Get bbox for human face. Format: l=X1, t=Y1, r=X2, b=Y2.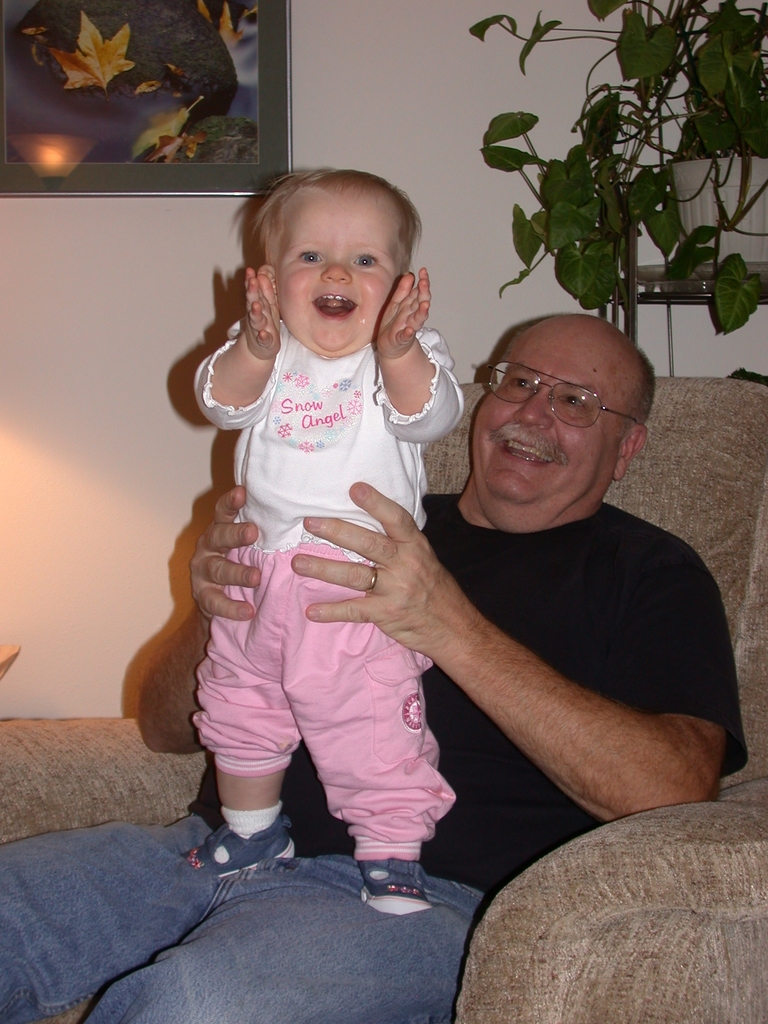
l=471, t=331, r=625, b=531.
